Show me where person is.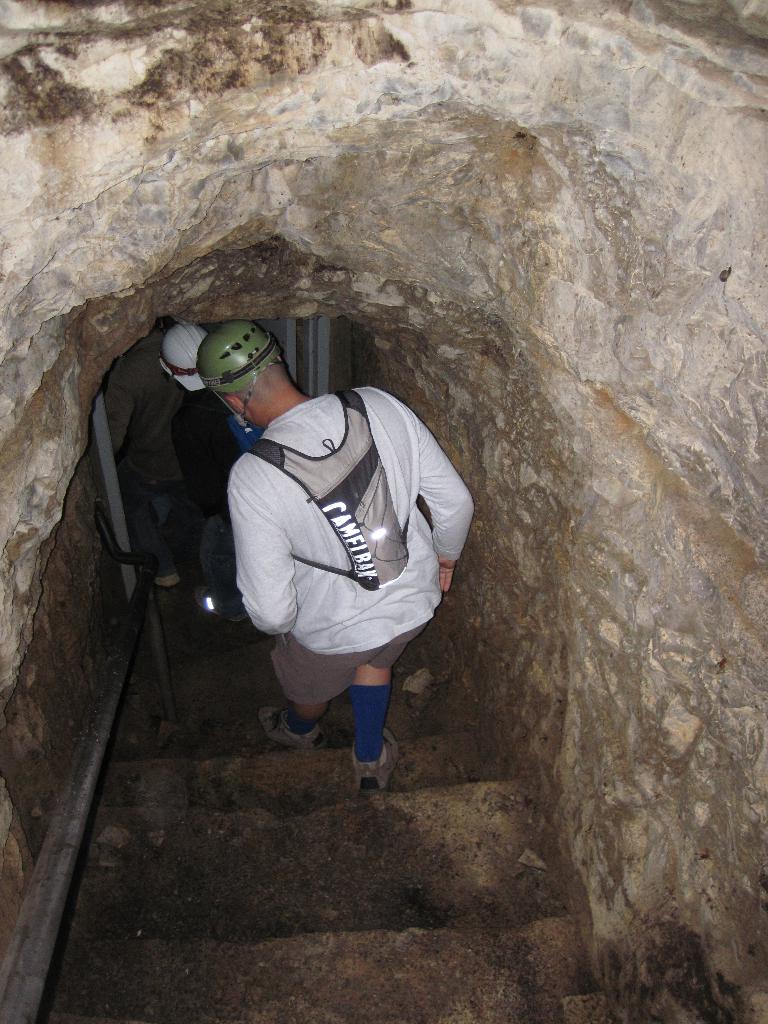
person is at x1=194, y1=324, x2=479, y2=787.
